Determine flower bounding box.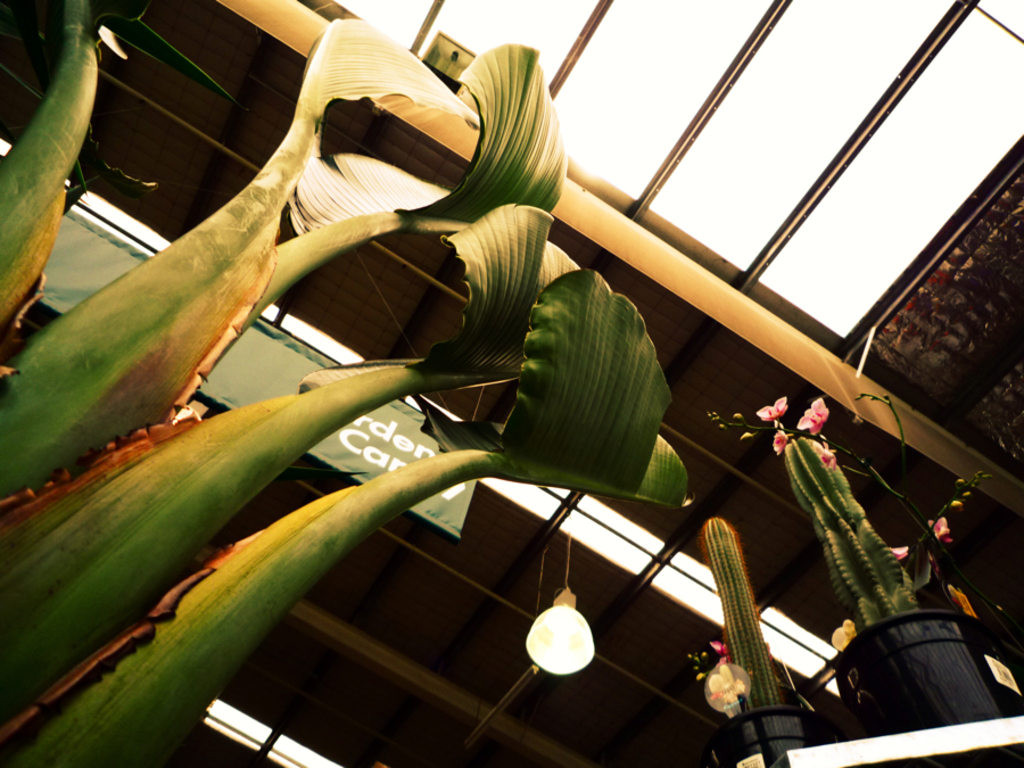
Determined: rect(926, 515, 956, 547).
